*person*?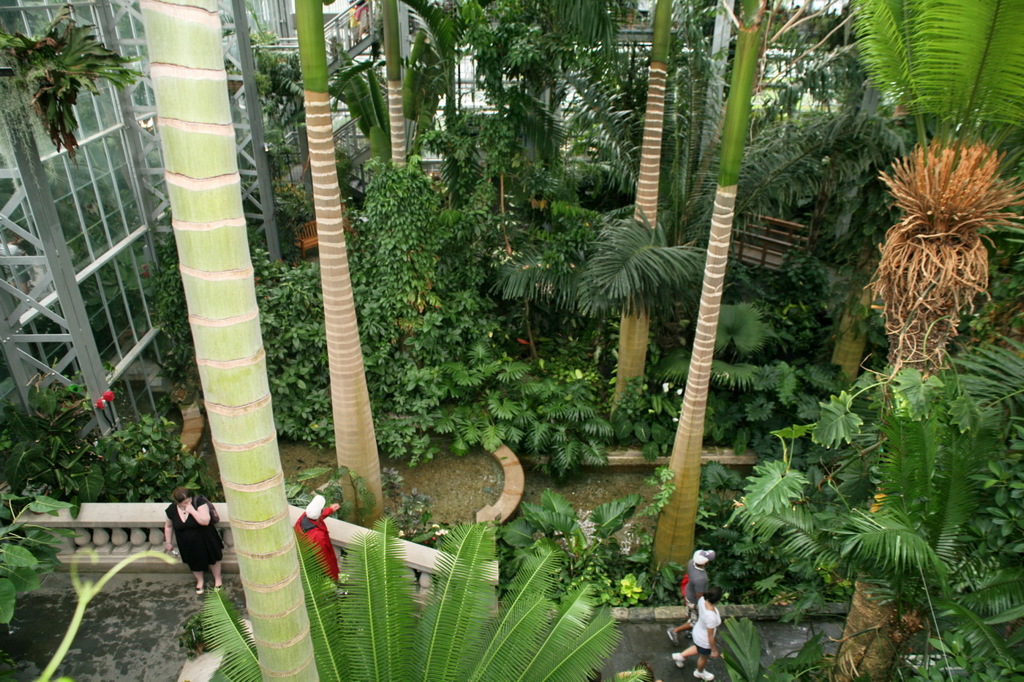
box=[163, 485, 228, 594]
